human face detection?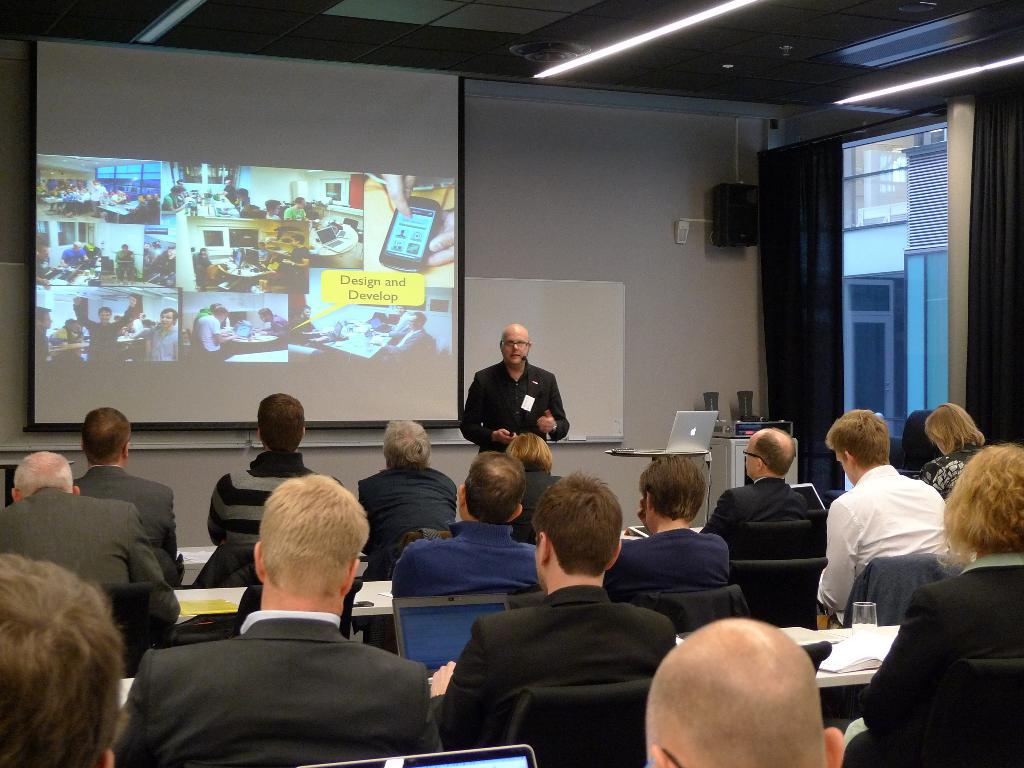
Rect(745, 438, 758, 476)
